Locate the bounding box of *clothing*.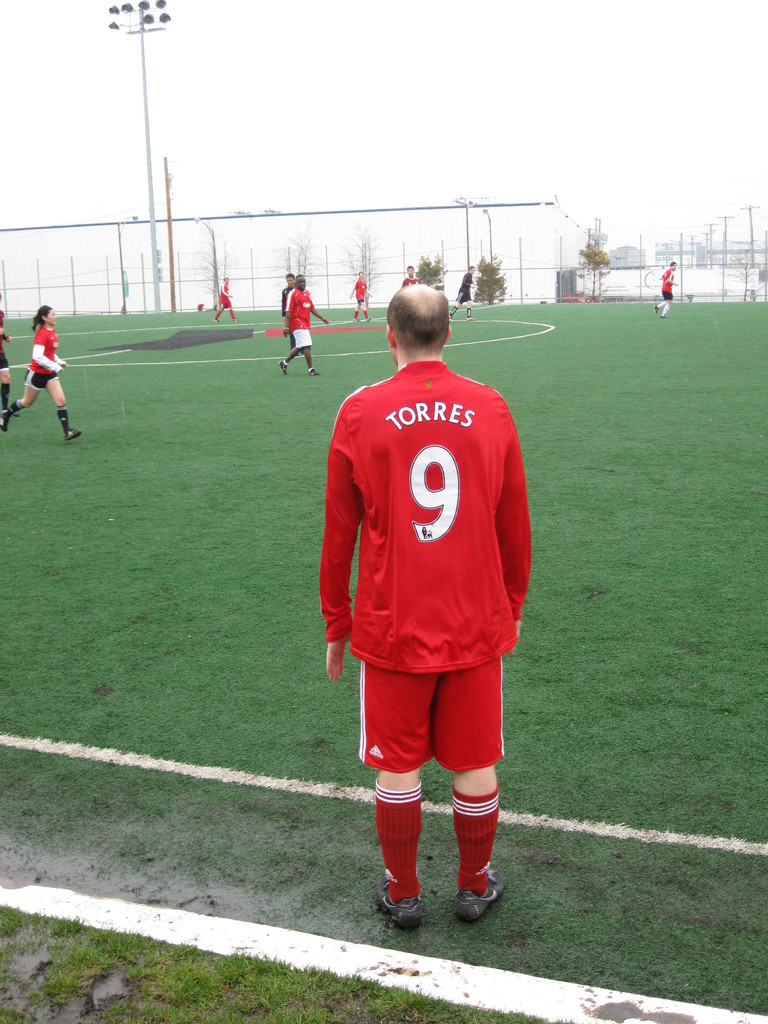
Bounding box: [660,266,676,305].
